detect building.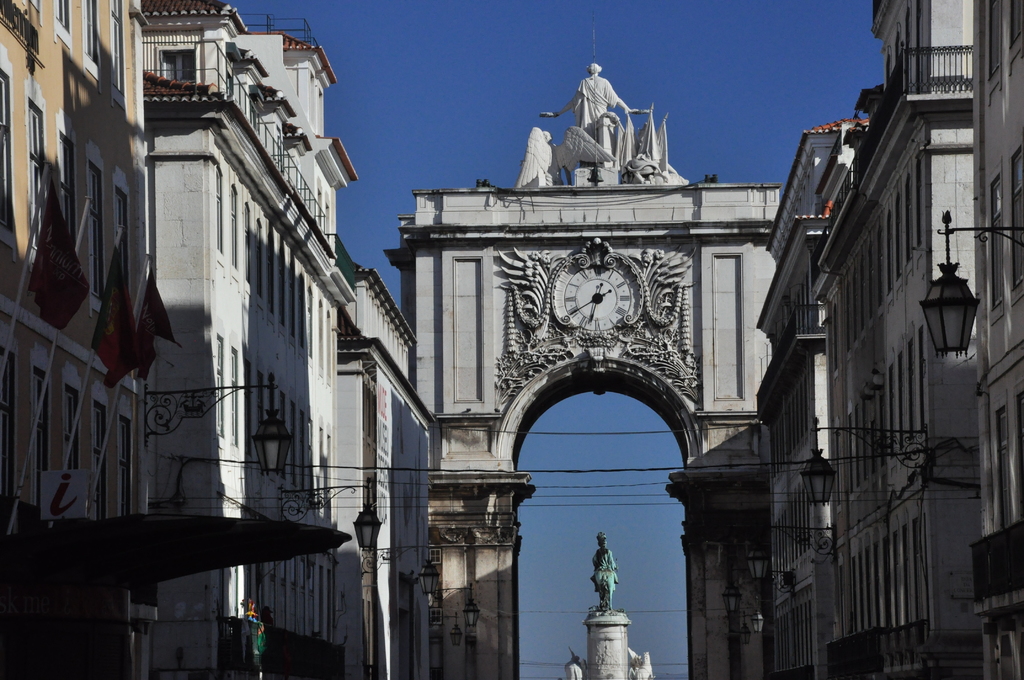
Detected at [751,110,861,672].
